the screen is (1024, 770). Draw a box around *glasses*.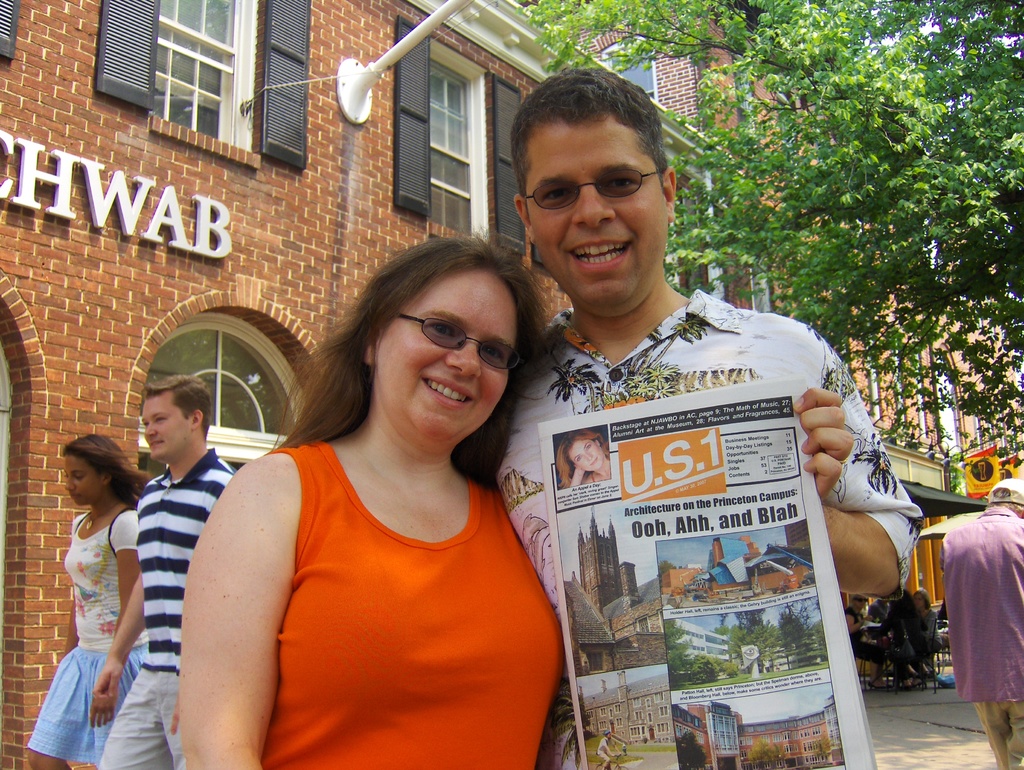
bbox(524, 168, 669, 210).
